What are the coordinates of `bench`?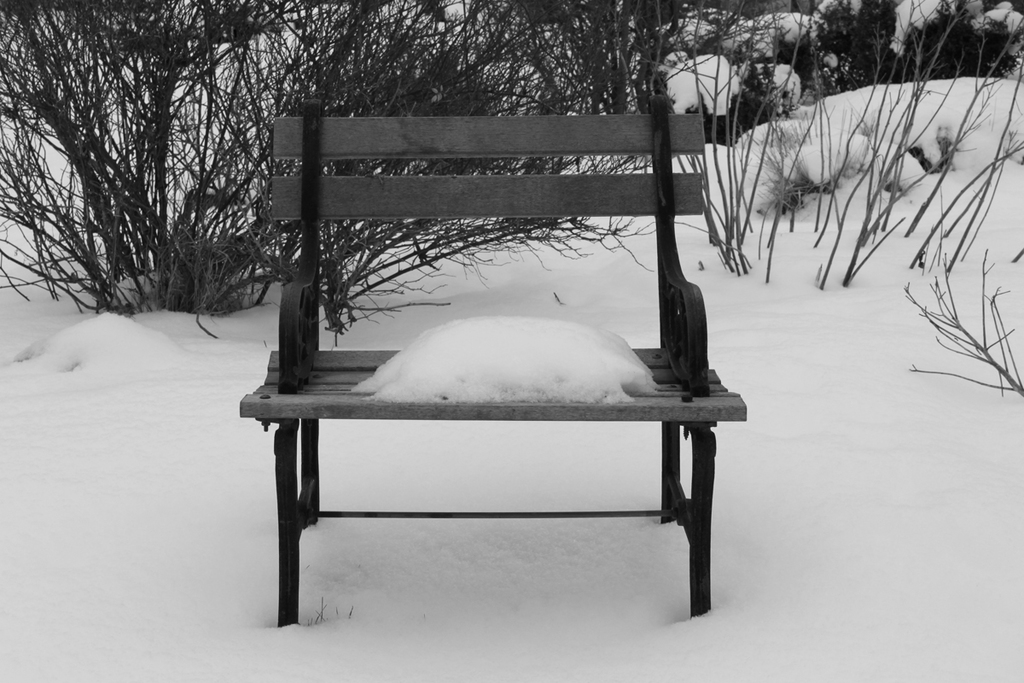
BBox(255, 190, 753, 645).
